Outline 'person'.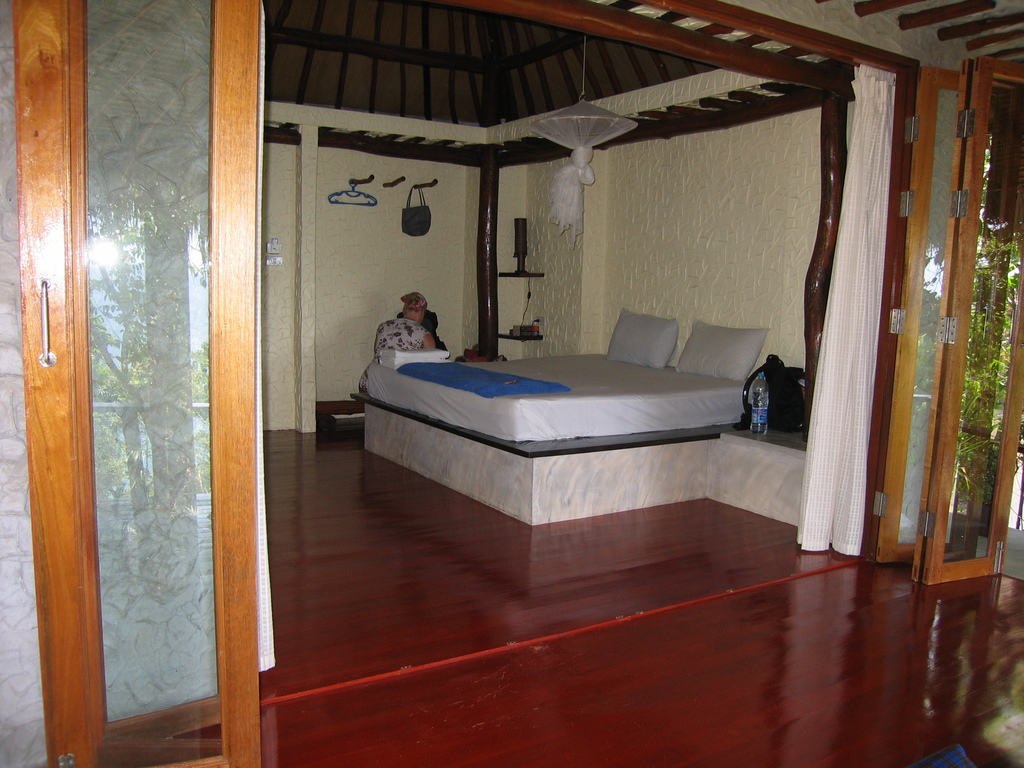
Outline: rect(387, 280, 449, 388).
